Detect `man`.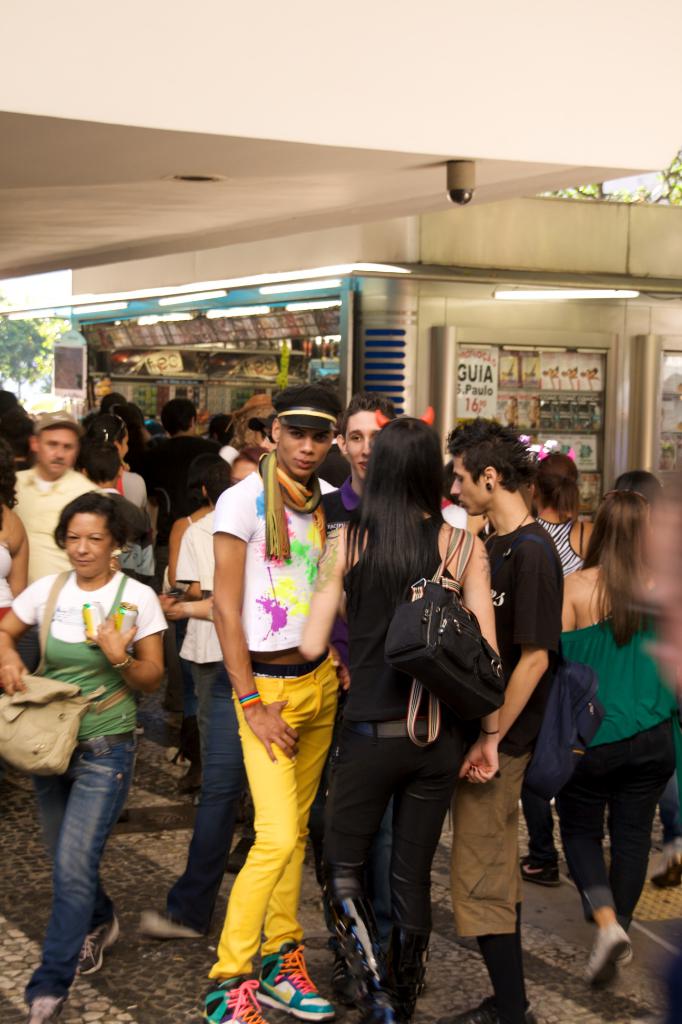
Detected at box=[15, 417, 95, 590].
